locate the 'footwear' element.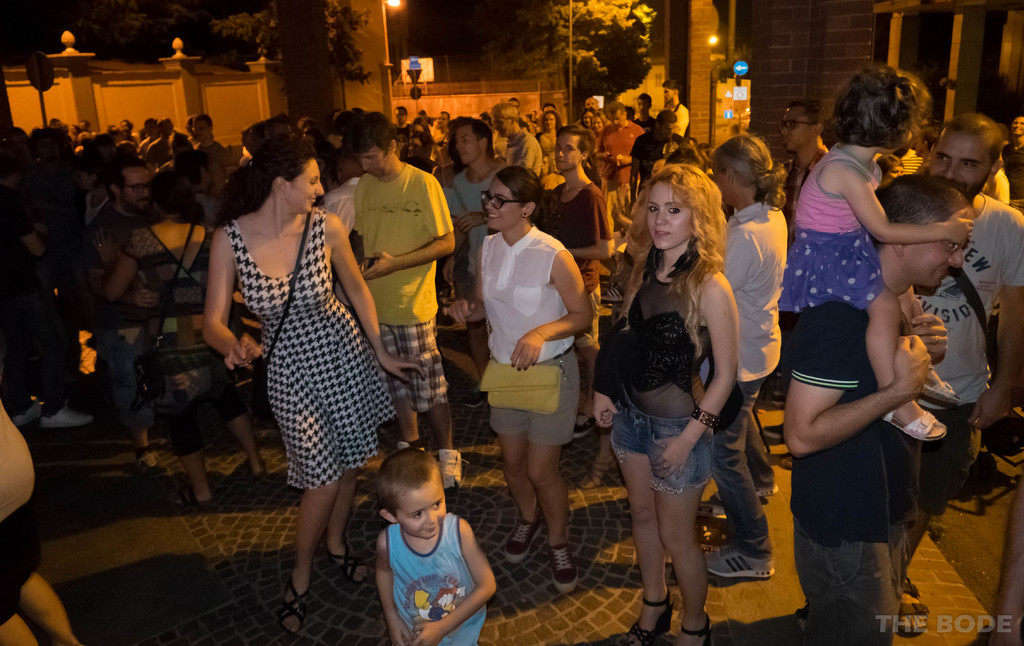
Element bbox: [881, 409, 948, 442].
